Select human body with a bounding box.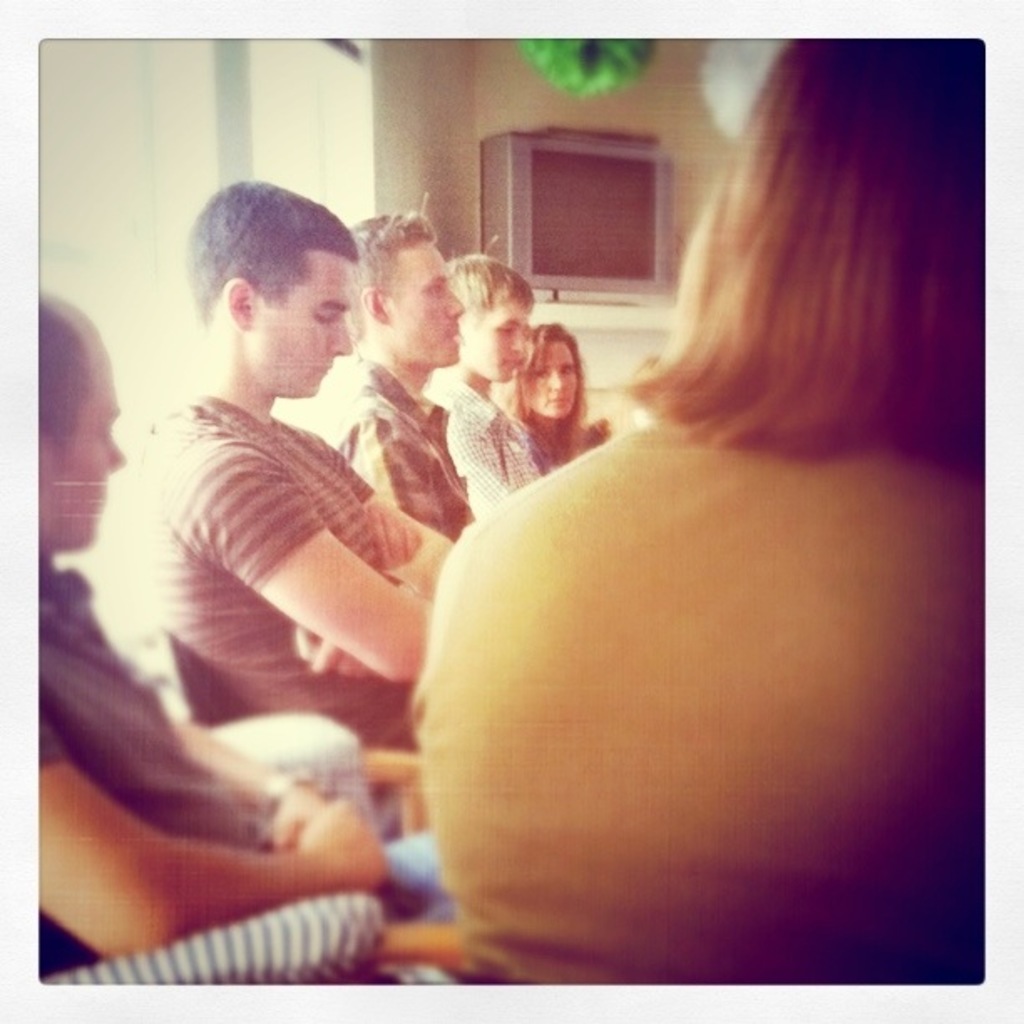
bbox(403, 95, 1011, 1012).
